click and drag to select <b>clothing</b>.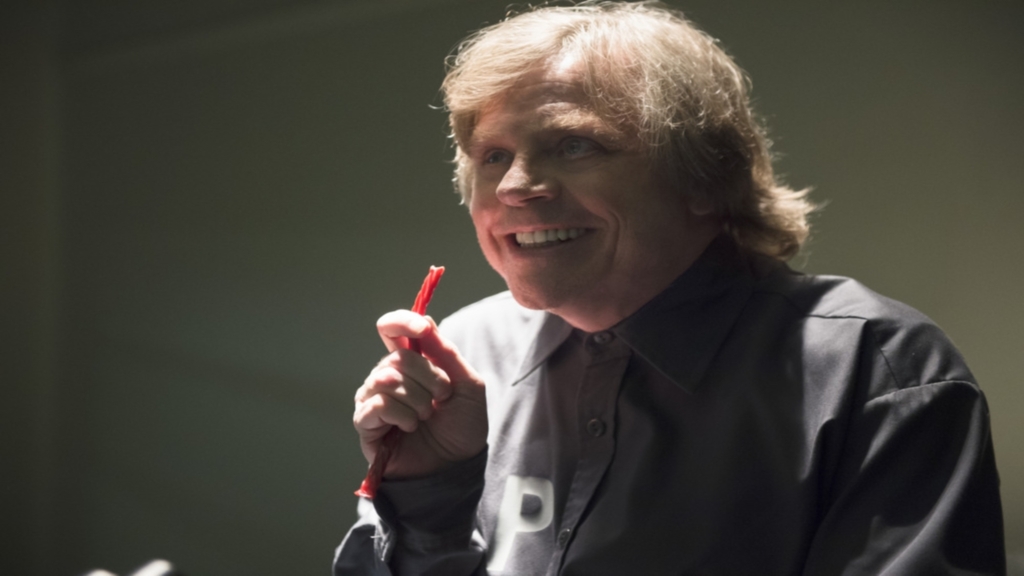
Selection: rect(334, 212, 1008, 575).
